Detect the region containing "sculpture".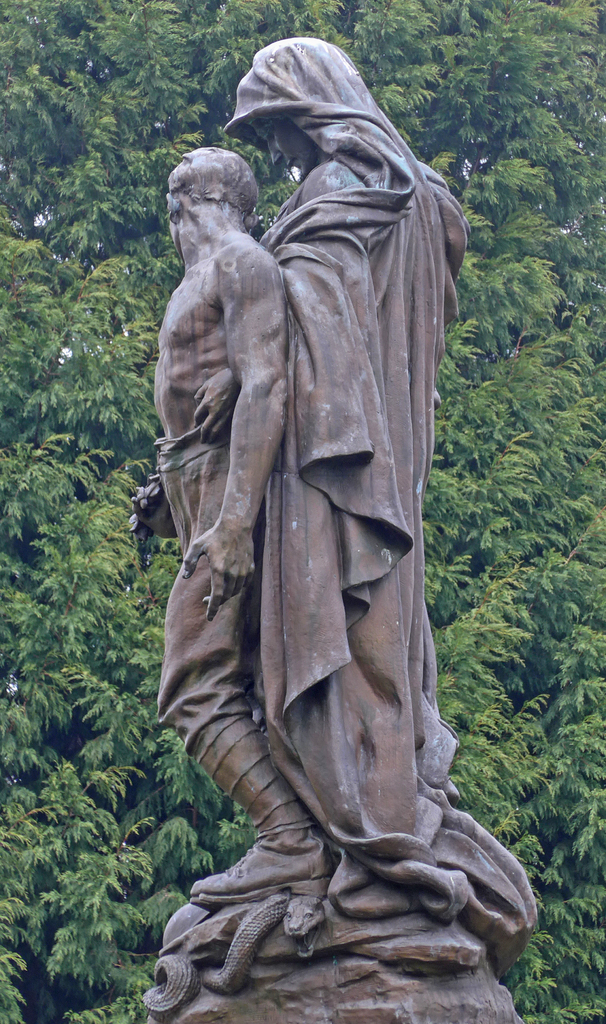
<bbox>120, 20, 534, 977</bbox>.
